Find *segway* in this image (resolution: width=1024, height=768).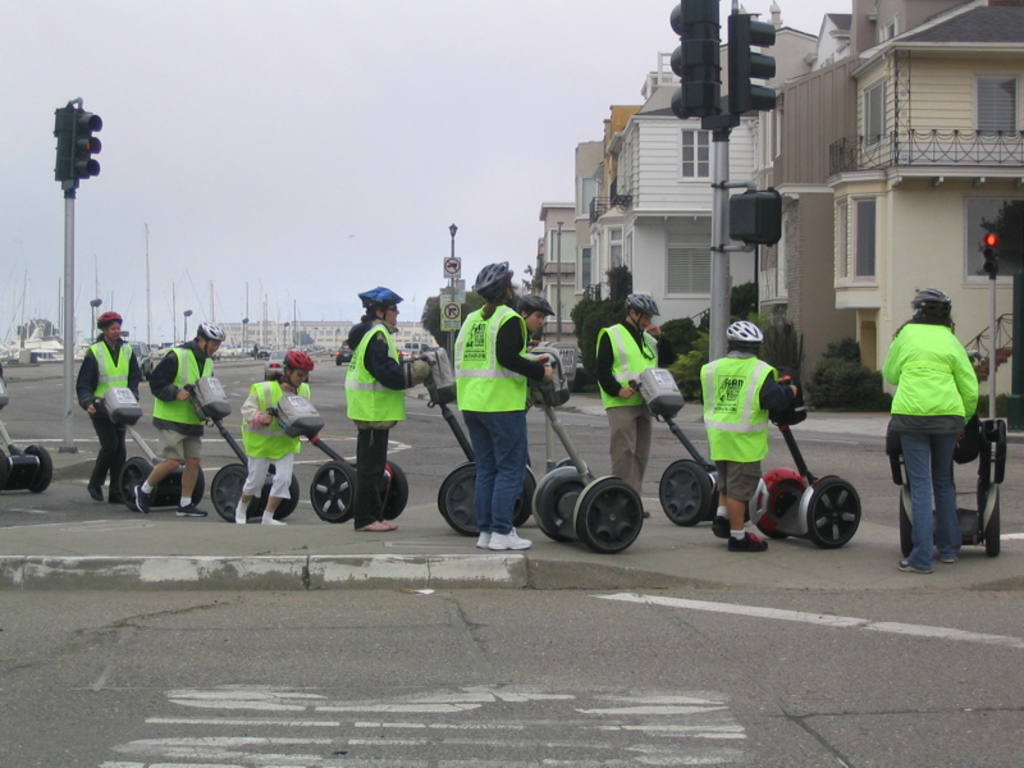
<region>83, 384, 204, 511</region>.
